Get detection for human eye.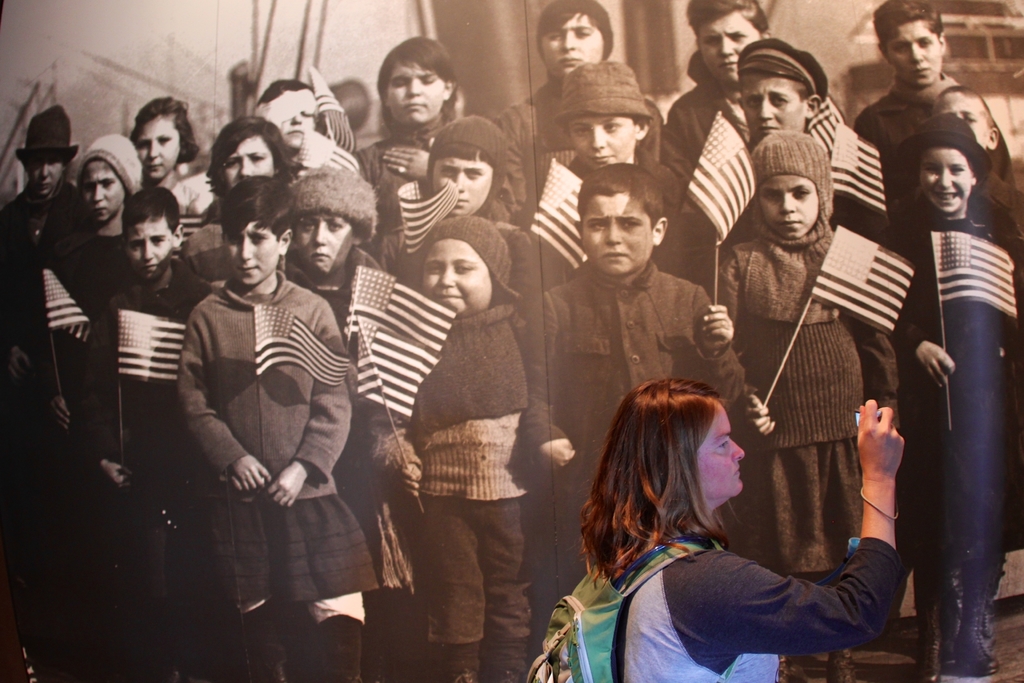
Detection: {"left": 573, "top": 127, "right": 591, "bottom": 136}.
